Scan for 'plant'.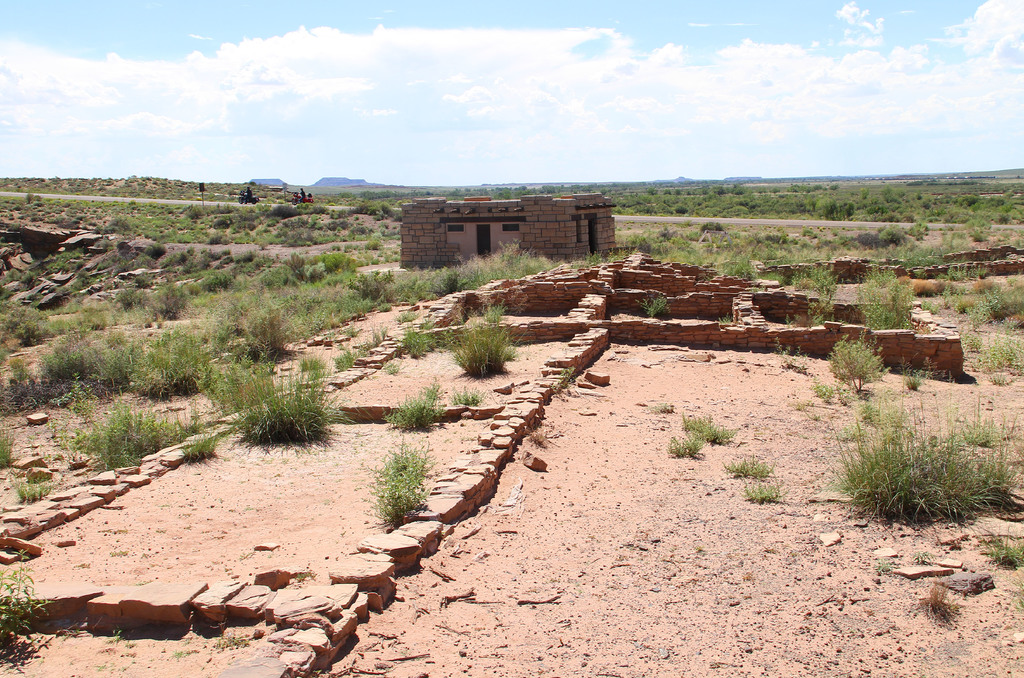
Scan result: [27,266,49,291].
